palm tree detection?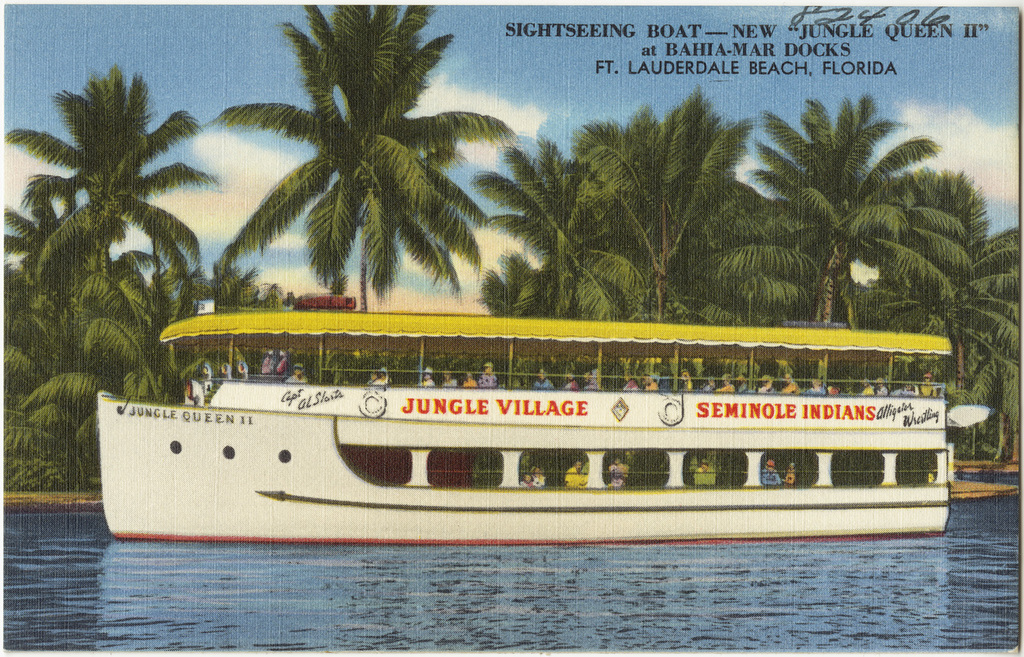
205:0:513:287
